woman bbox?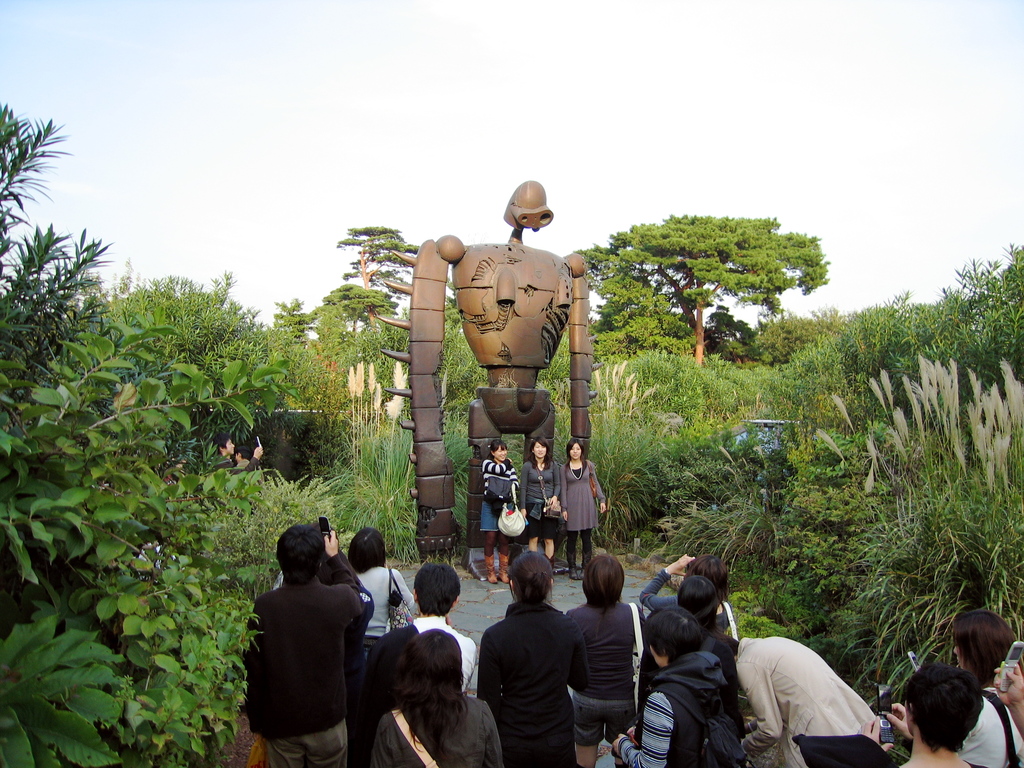
[612, 605, 749, 767]
